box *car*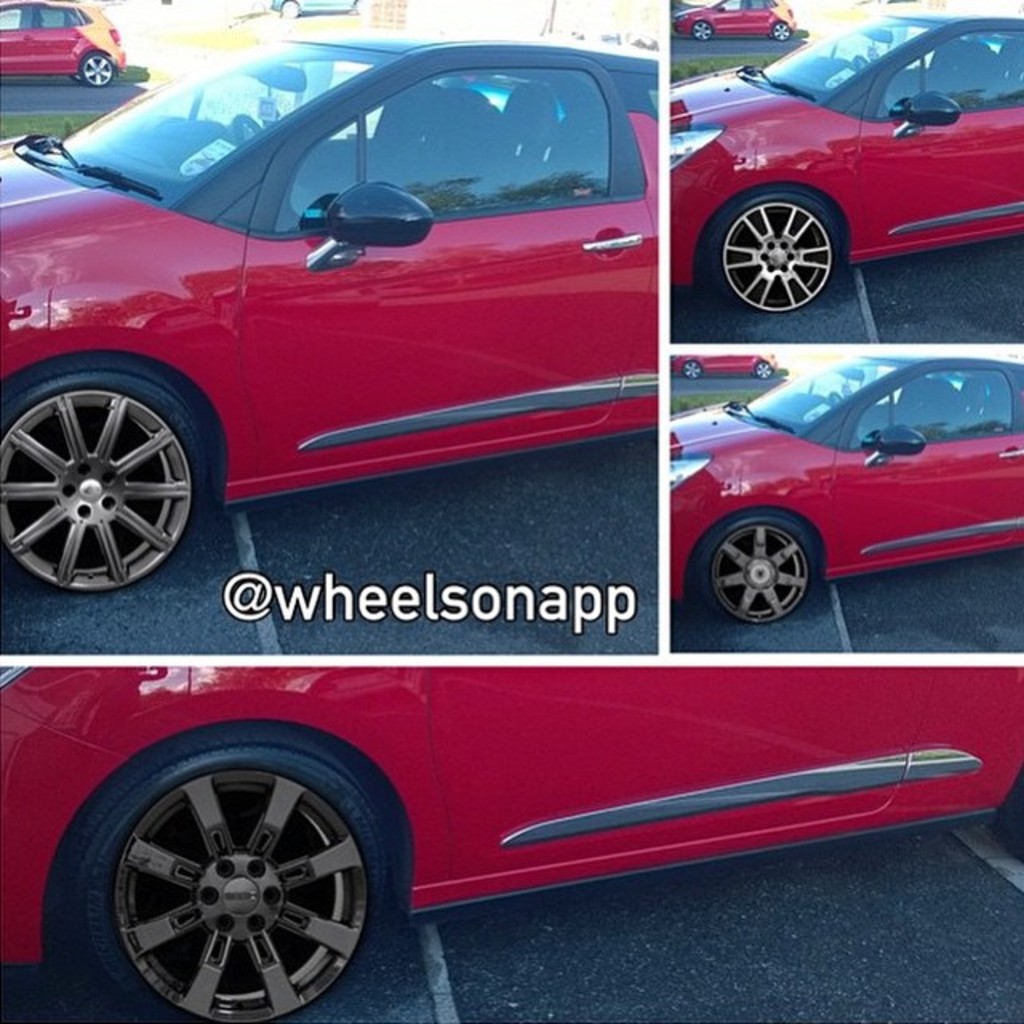
[0,0,117,88]
